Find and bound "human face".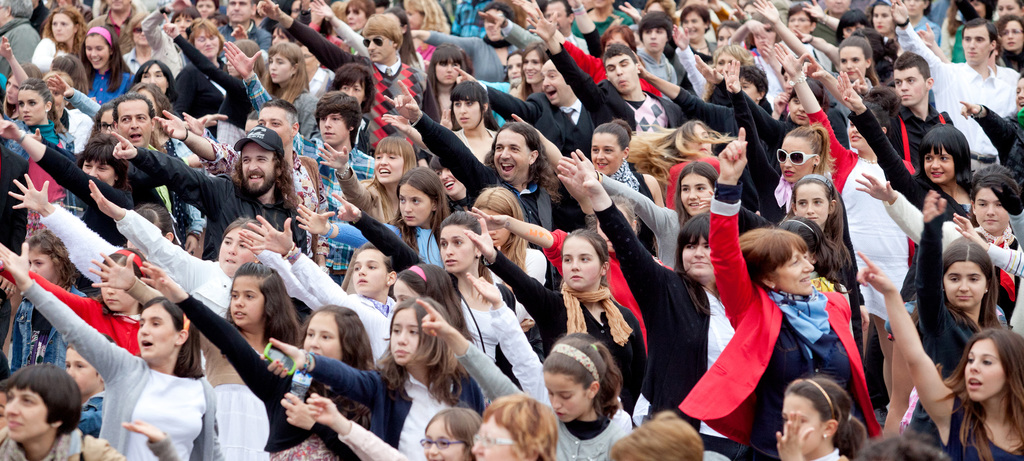
Bound: detection(199, 1, 215, 10).
